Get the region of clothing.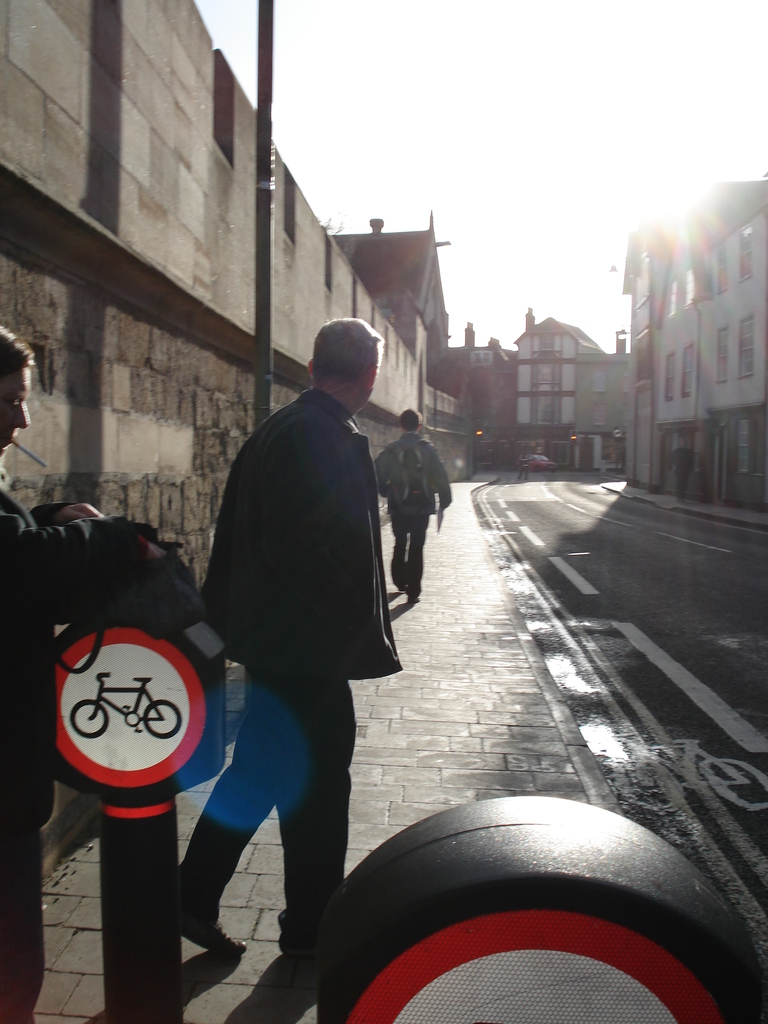
<region>181, 321, 408, 890</region>.
